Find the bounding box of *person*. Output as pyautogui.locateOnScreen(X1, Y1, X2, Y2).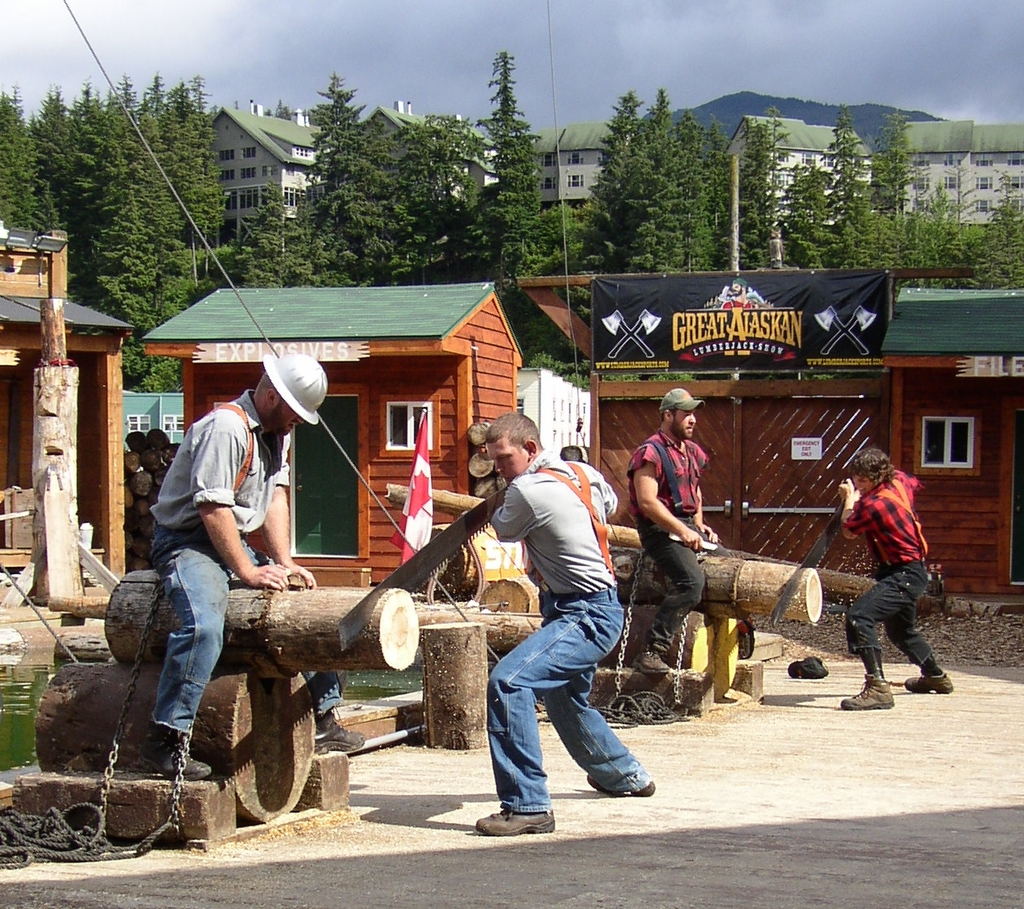
pyautogui.locateOnScreen(469, 412, 660, 842).
